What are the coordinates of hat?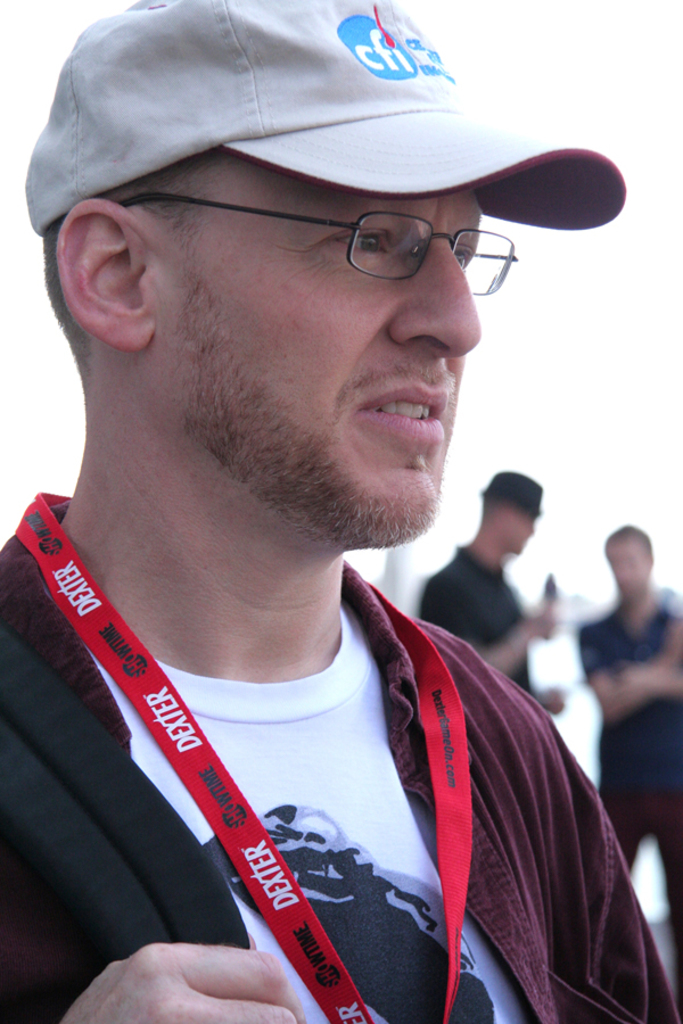
[476,472,544,513].
